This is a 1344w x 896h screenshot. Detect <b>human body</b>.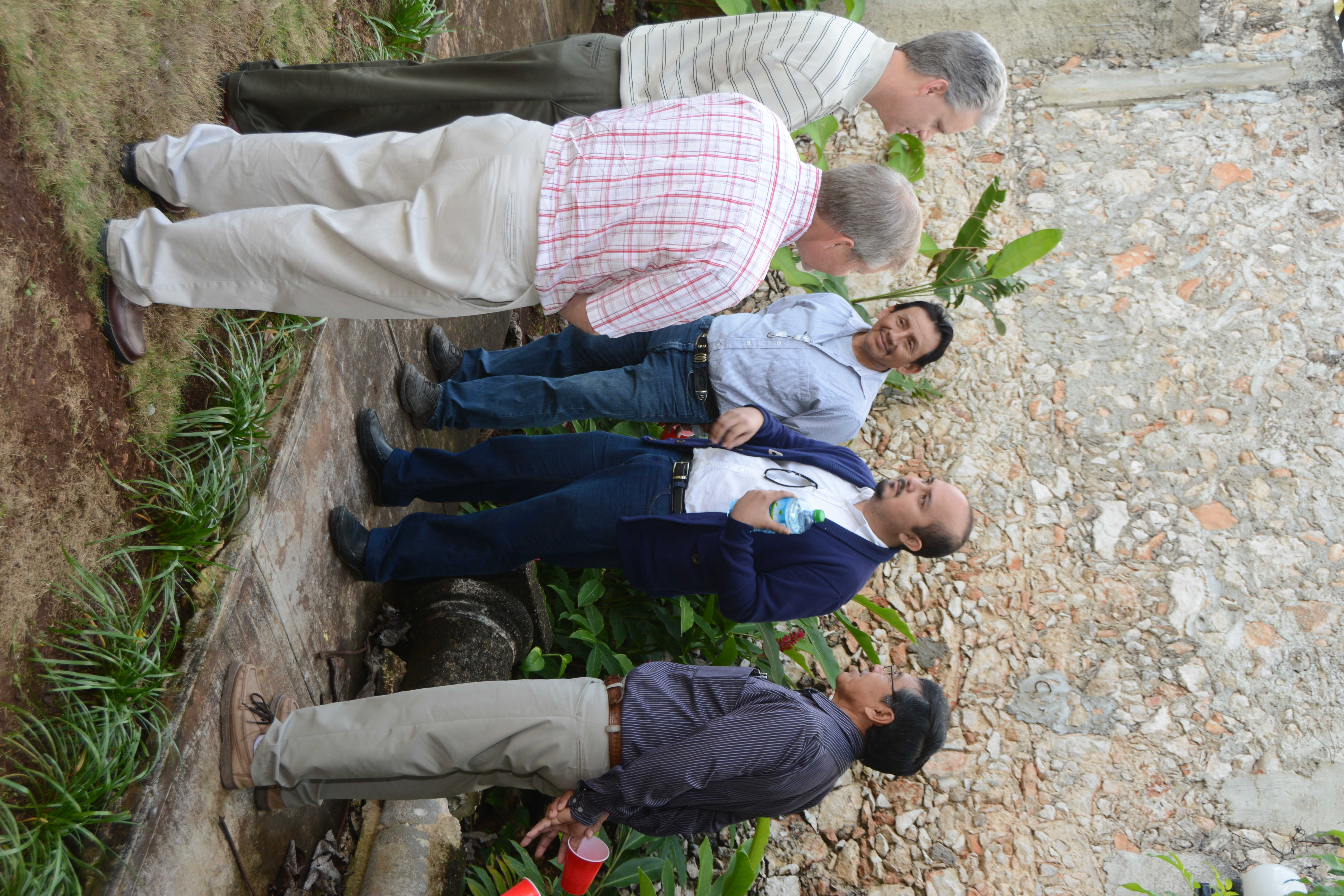
x1=71 y1=91 x2=216 y2=141.
